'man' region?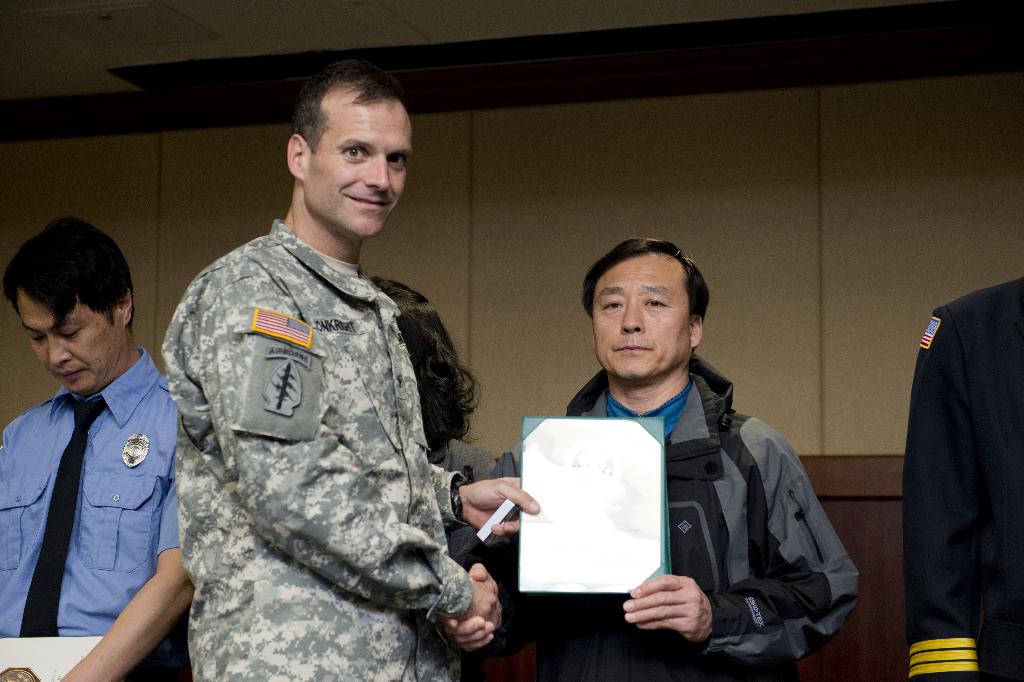
BBox(441, 236, 858, 681)
